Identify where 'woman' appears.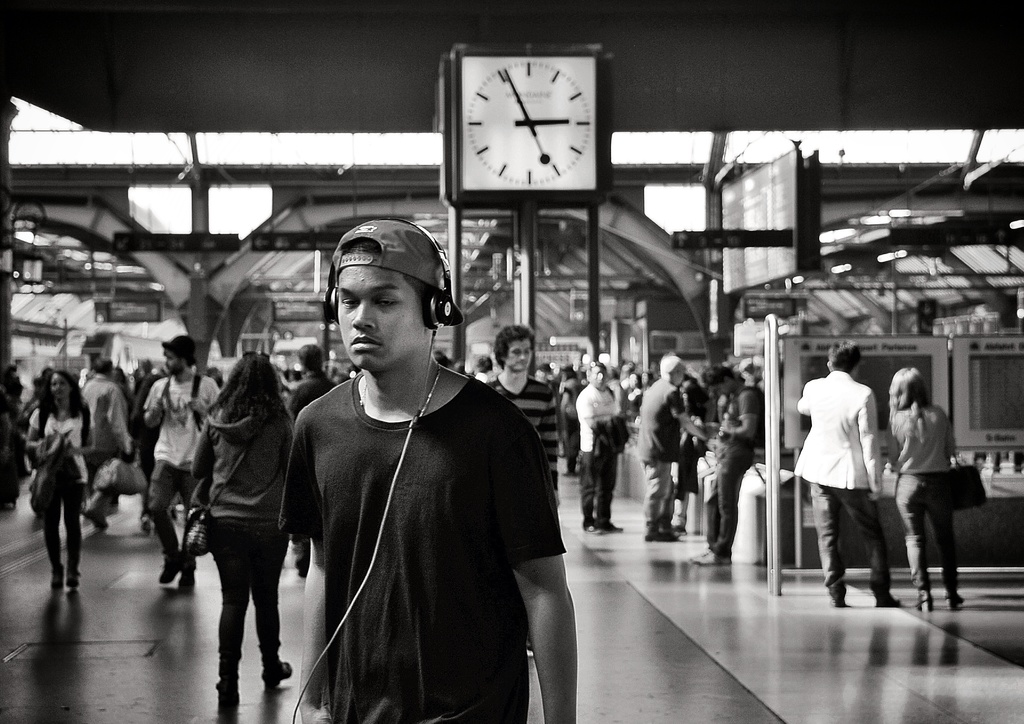
Appears at x1=22, y1=362, x2=99, y2=597.
